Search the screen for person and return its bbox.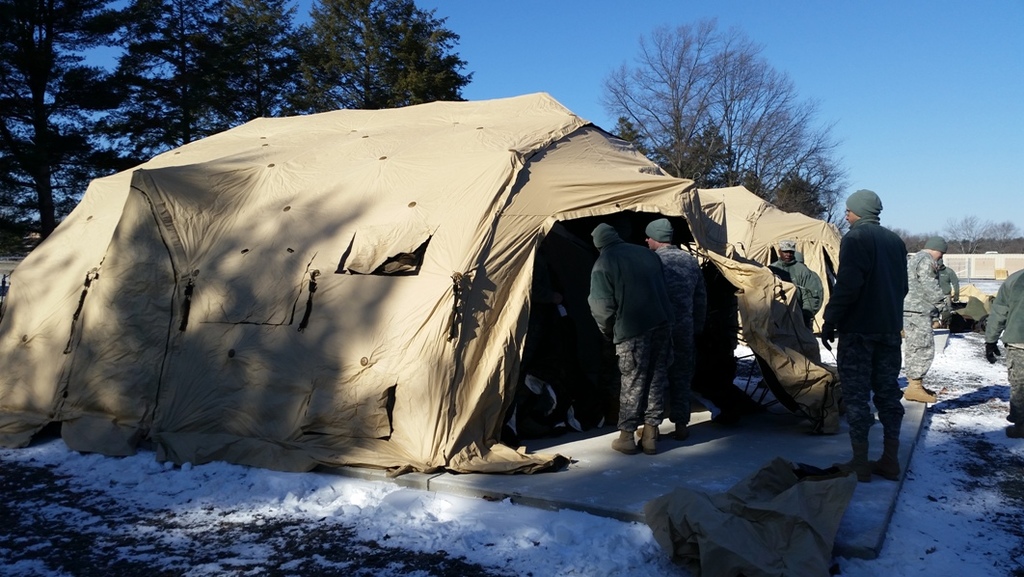
Found: [left=980, top=268, right=1023, bottom=439].
